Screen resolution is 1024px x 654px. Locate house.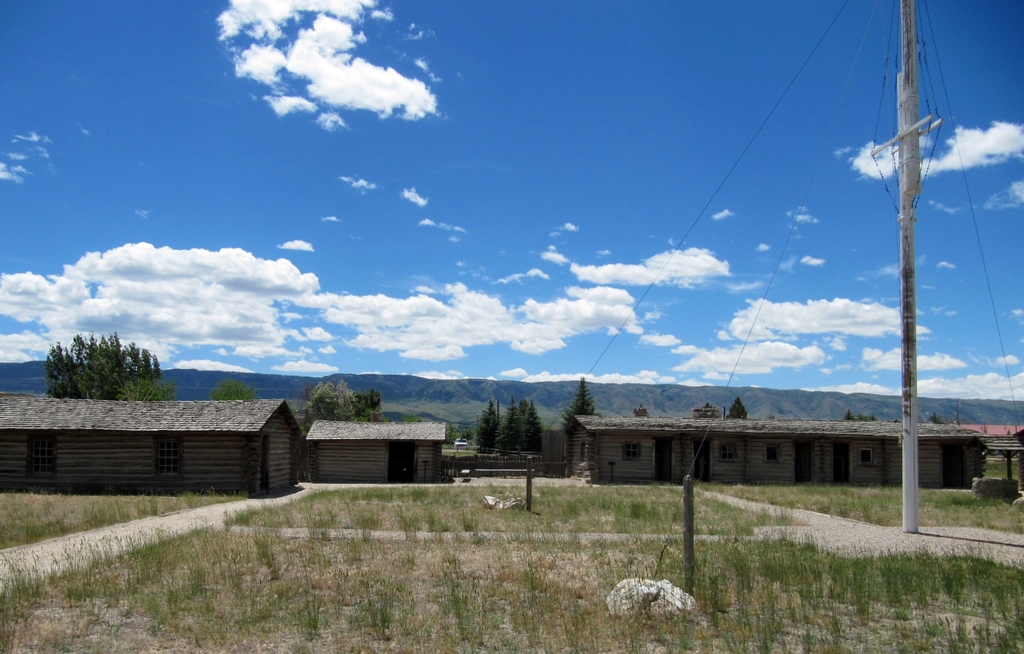
305:421:447:481.
